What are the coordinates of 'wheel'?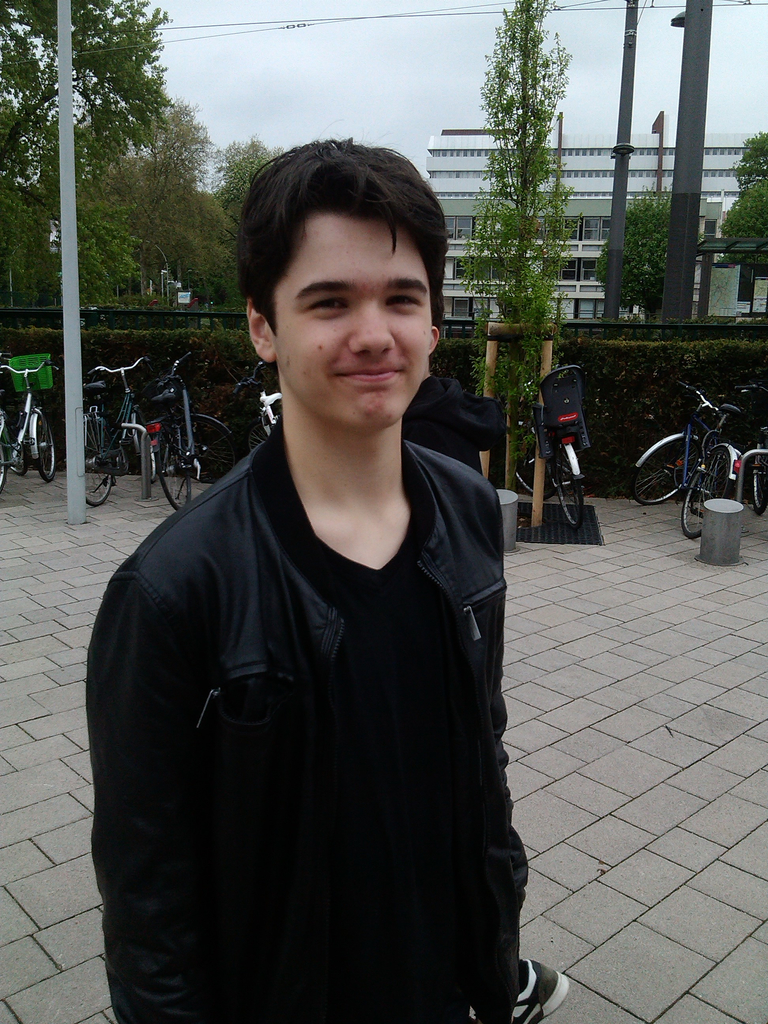
crop(131, 415, 145, 469).
